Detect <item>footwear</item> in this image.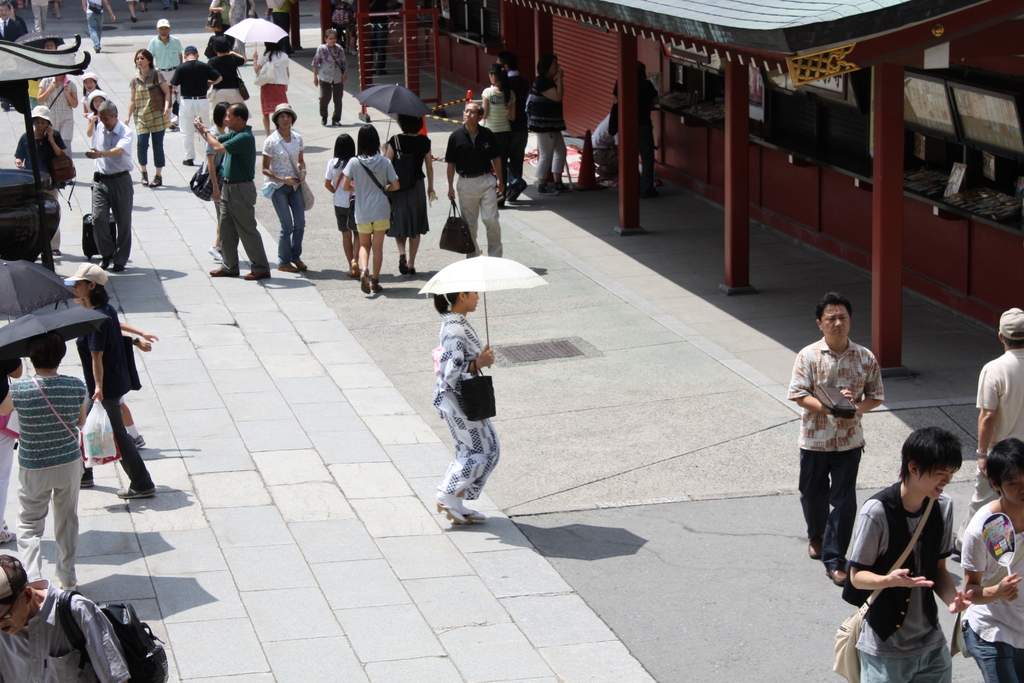
Detection: detection(446, 509, 539, 525).
